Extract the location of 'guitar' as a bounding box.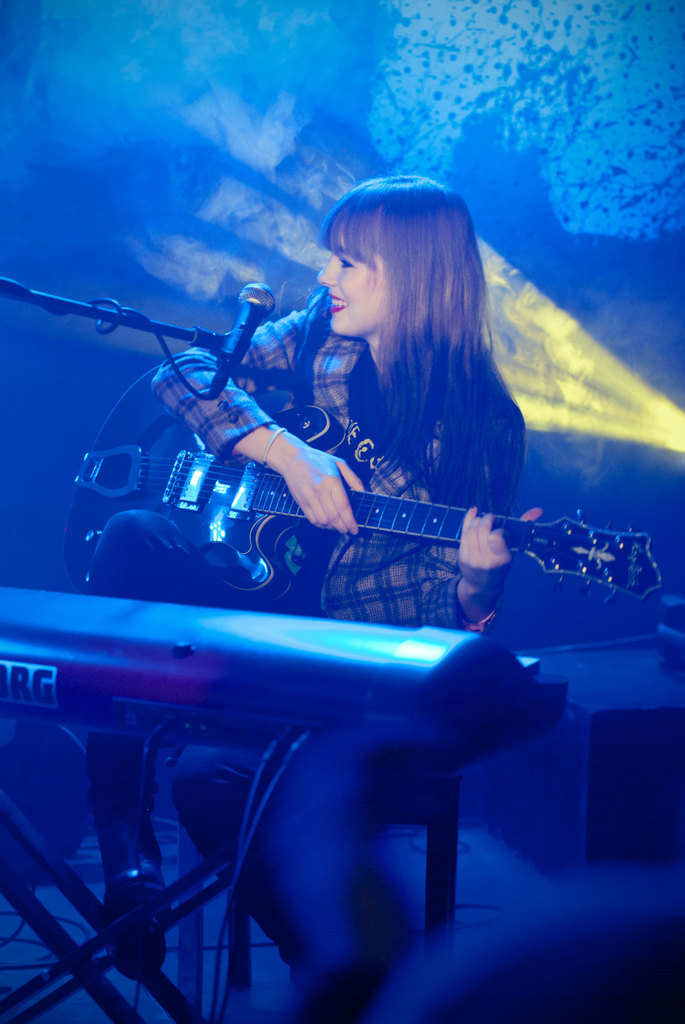
box(47, 383, 617, 623).
